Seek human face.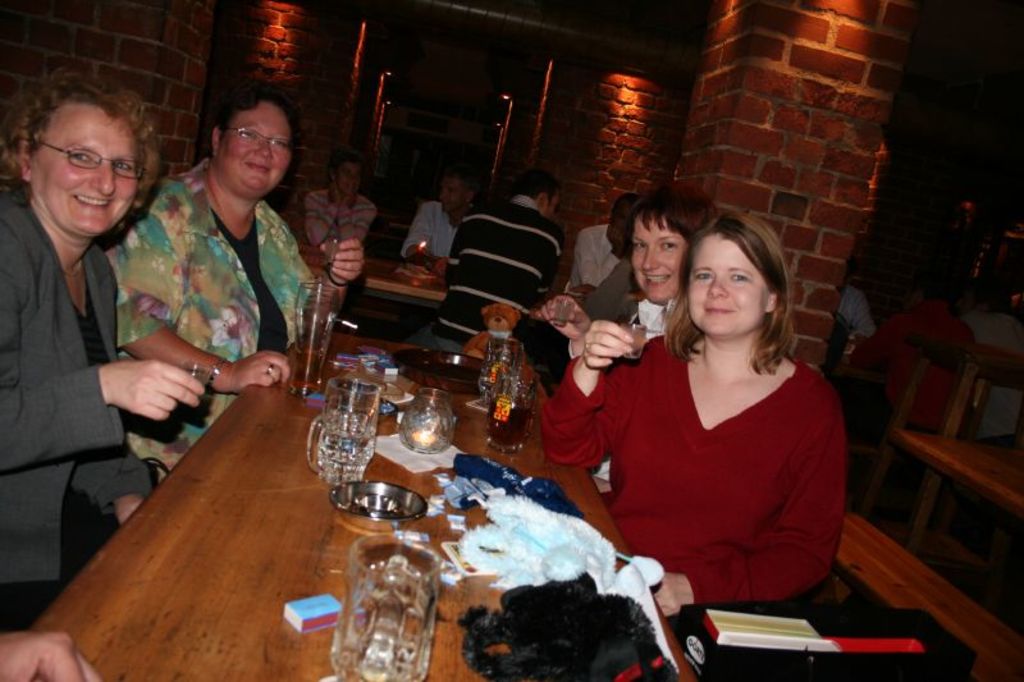
bbox=[31, 115, 138, 238].
